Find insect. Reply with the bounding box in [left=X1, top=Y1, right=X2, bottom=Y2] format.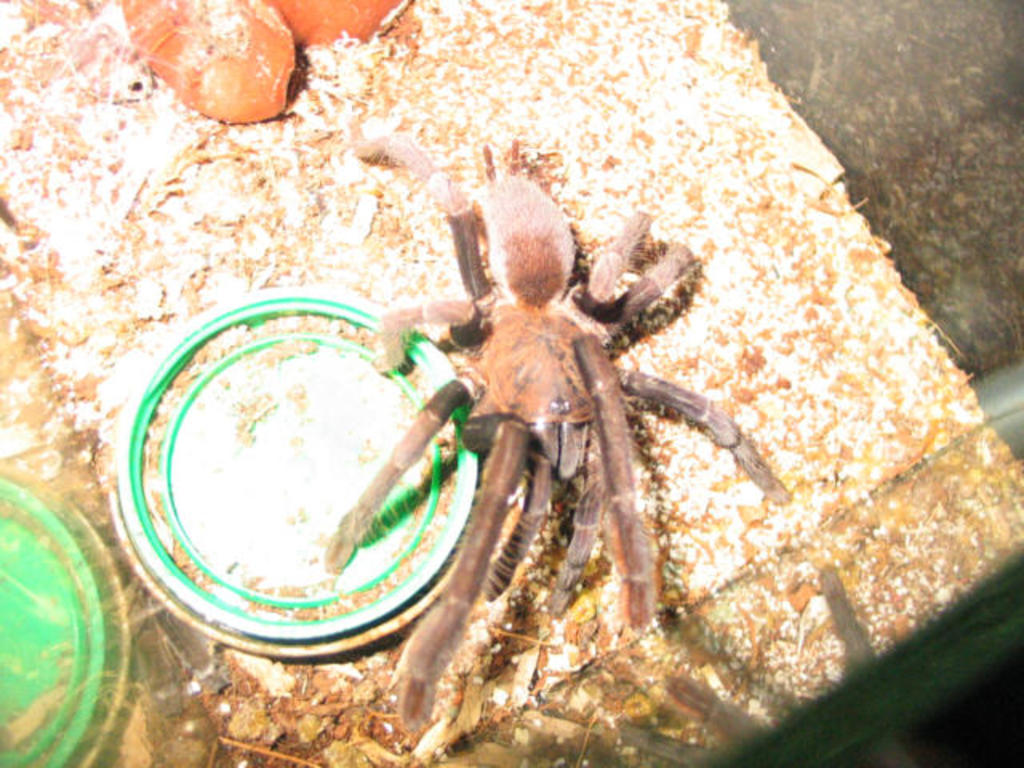
[left=325, top=133, right=792, bottom=739].
